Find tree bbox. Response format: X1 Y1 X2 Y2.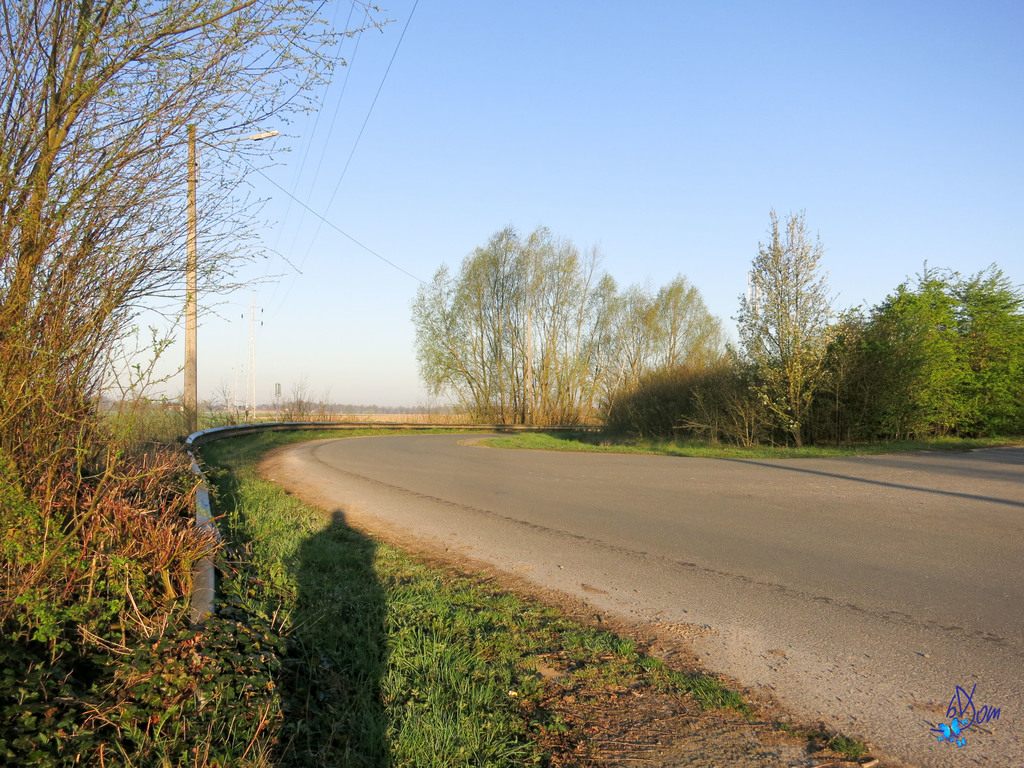
0 0 392 595.
